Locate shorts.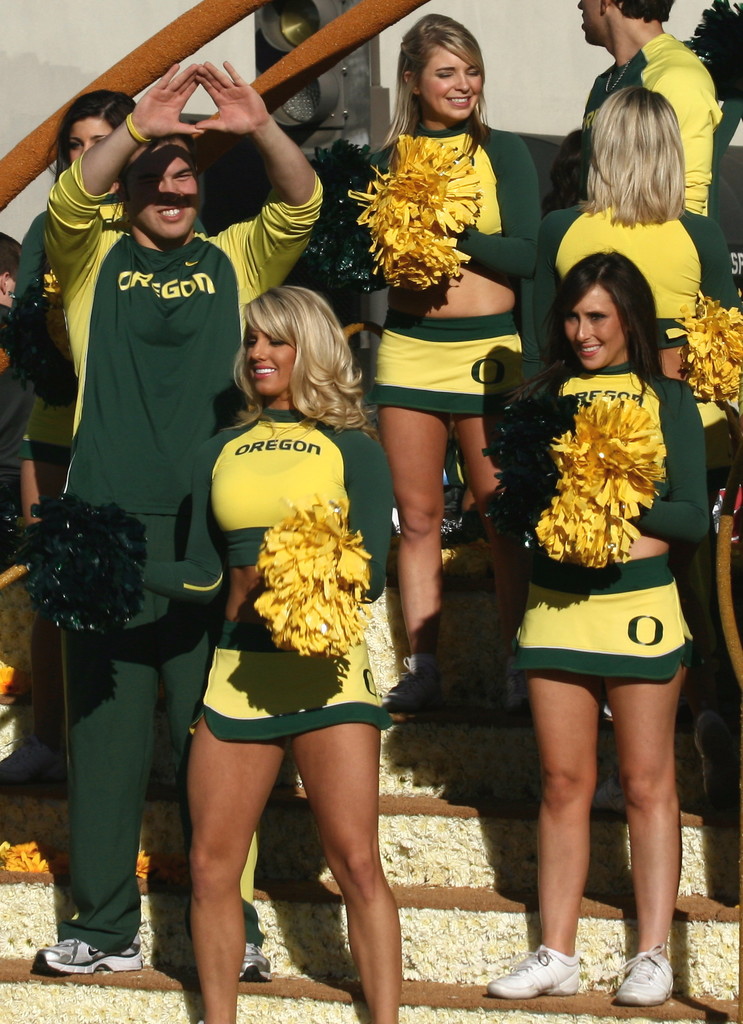
Bounding box: [left=197, top=632, right=393, bottom=742].
